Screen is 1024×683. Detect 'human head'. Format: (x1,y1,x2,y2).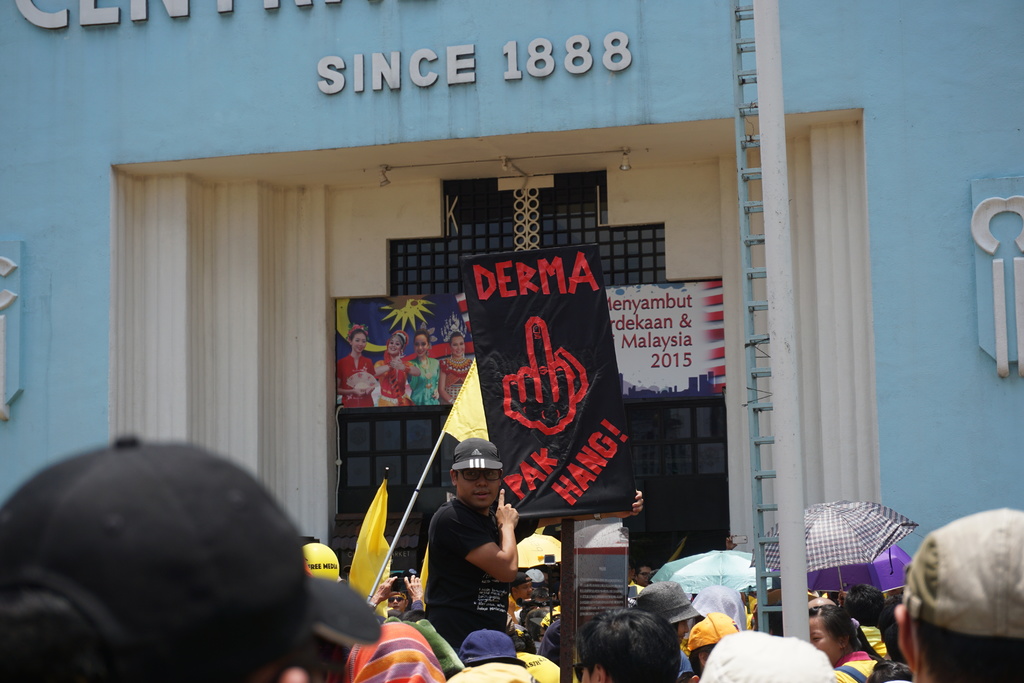
(847,584,878,625).
